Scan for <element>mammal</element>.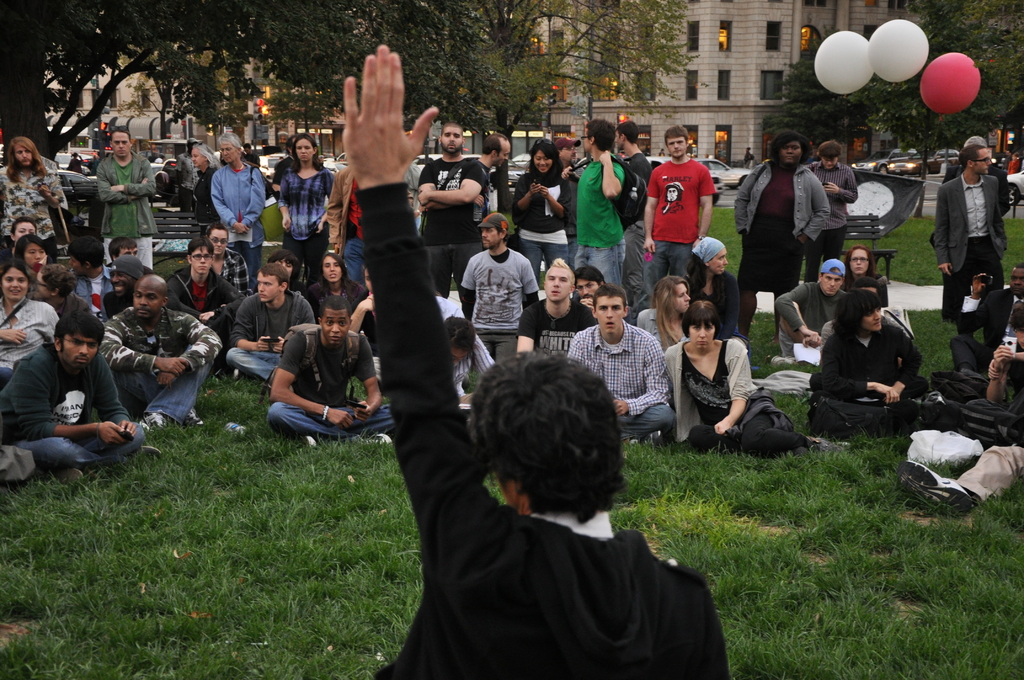
Scan result: locate(97, 271, 226, 430).
